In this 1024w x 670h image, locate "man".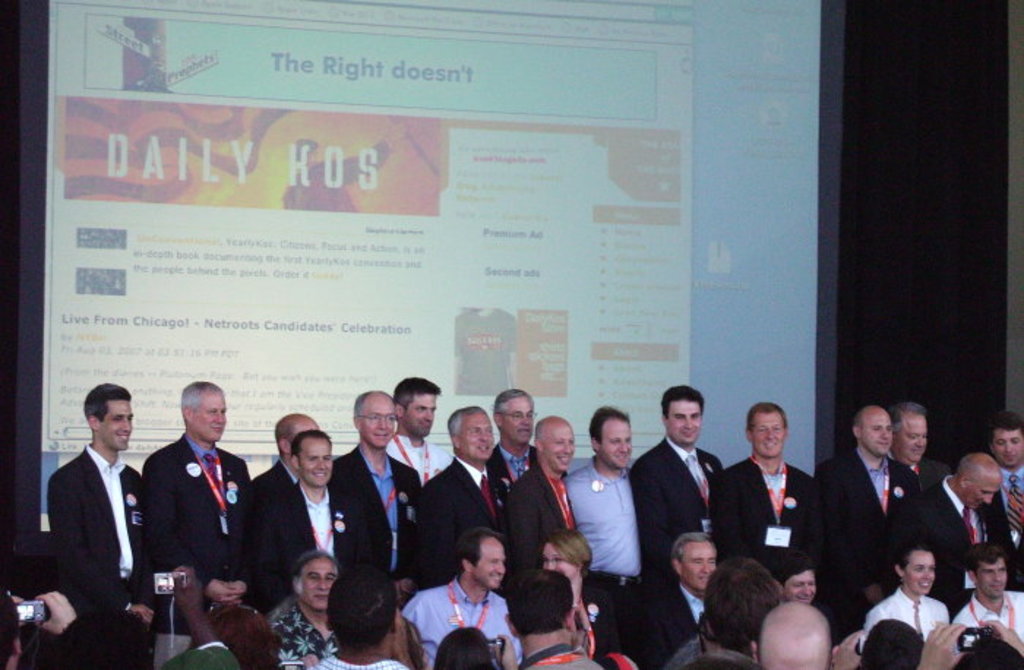
Bounding box: {"x1": 34, "y1": 370, "x2": 149, "y2": 657}.
